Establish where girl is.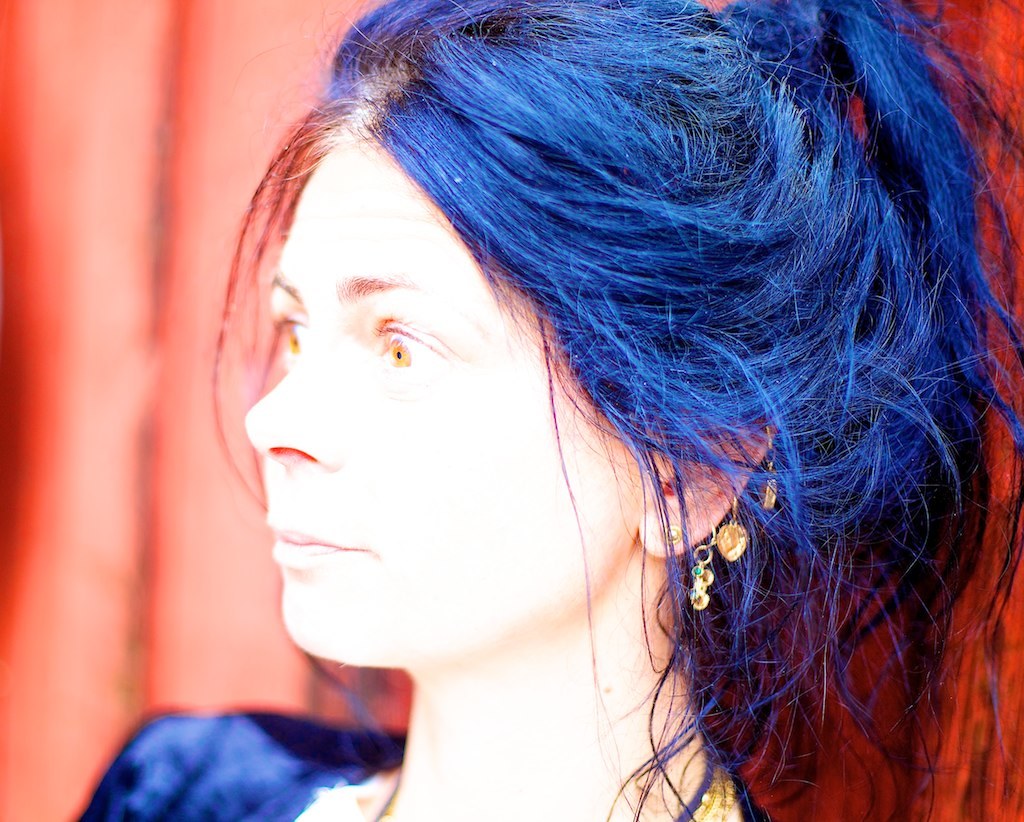
Established at box=[67, 0, 1023, 821].
